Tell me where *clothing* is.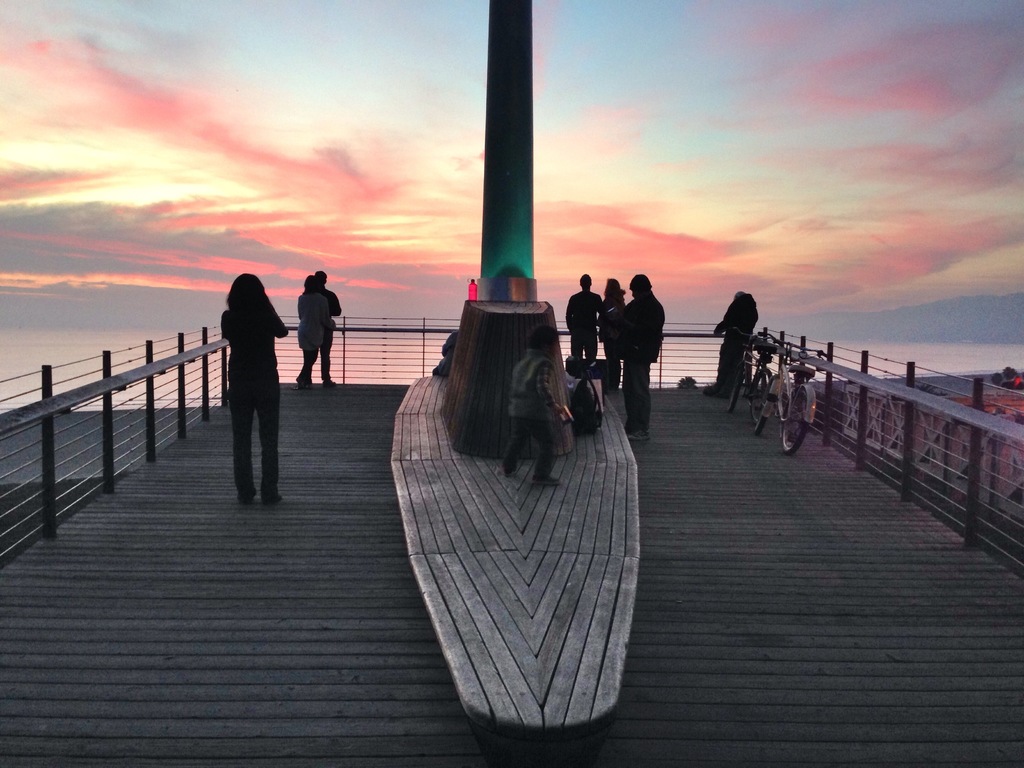
*clothing* is at <bbox>504, 351, 557, 475</bbox>.
